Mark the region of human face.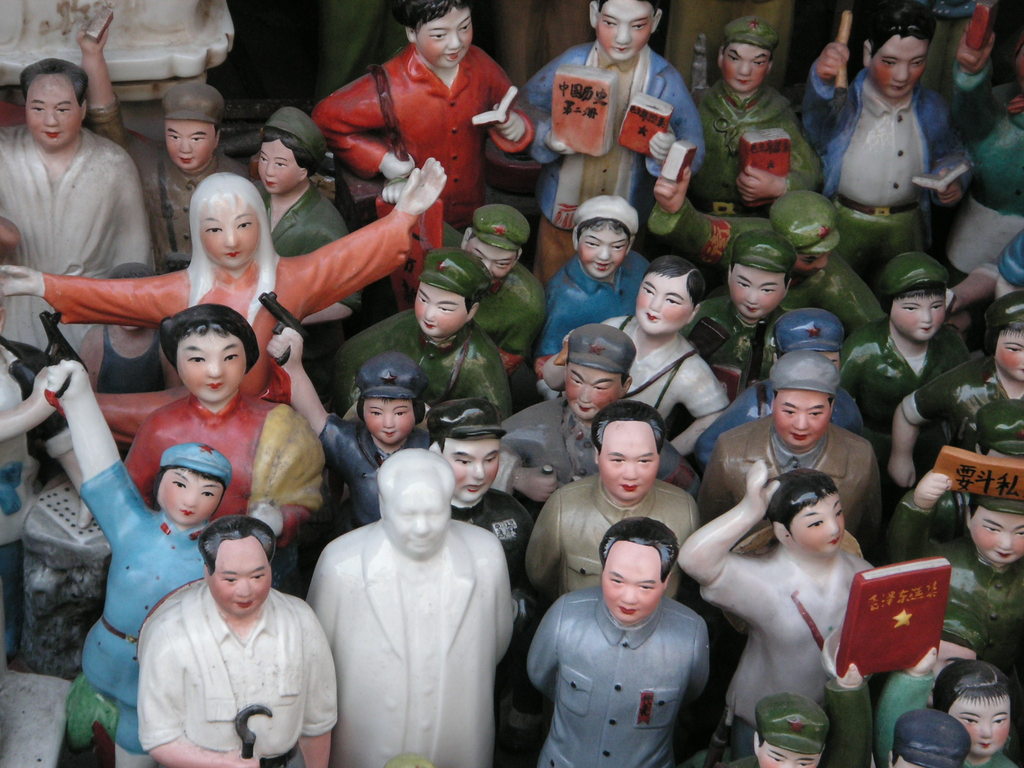
Region: (159,465,219,532).
